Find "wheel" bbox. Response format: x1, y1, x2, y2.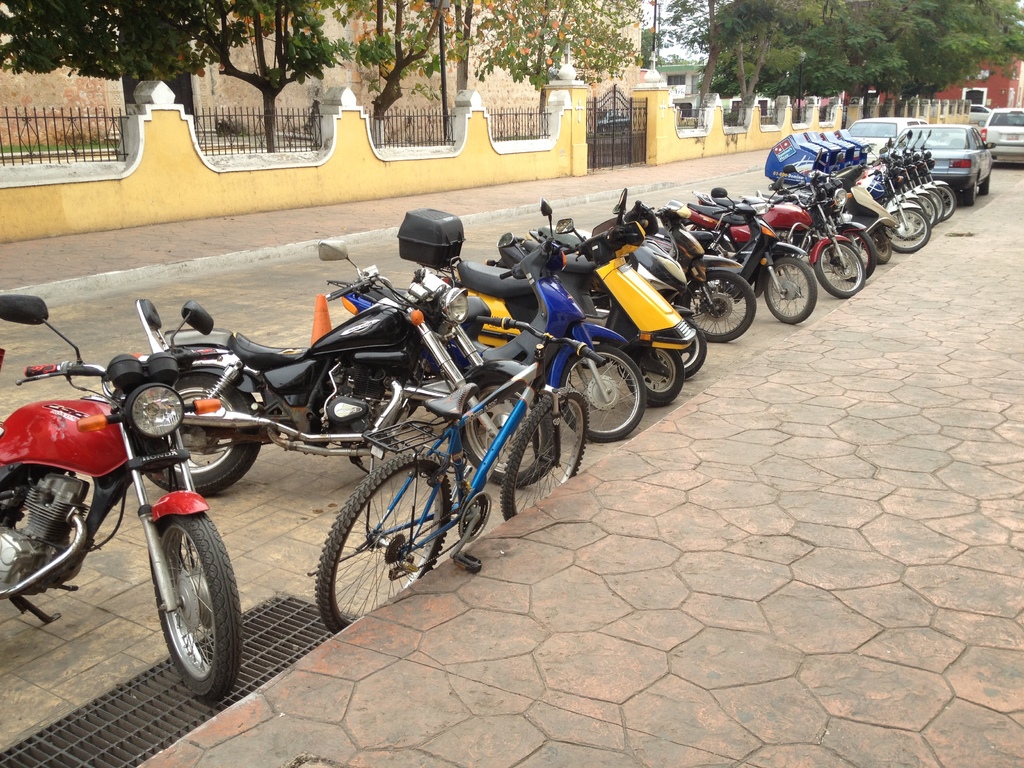
764, 259, 819, 326.
